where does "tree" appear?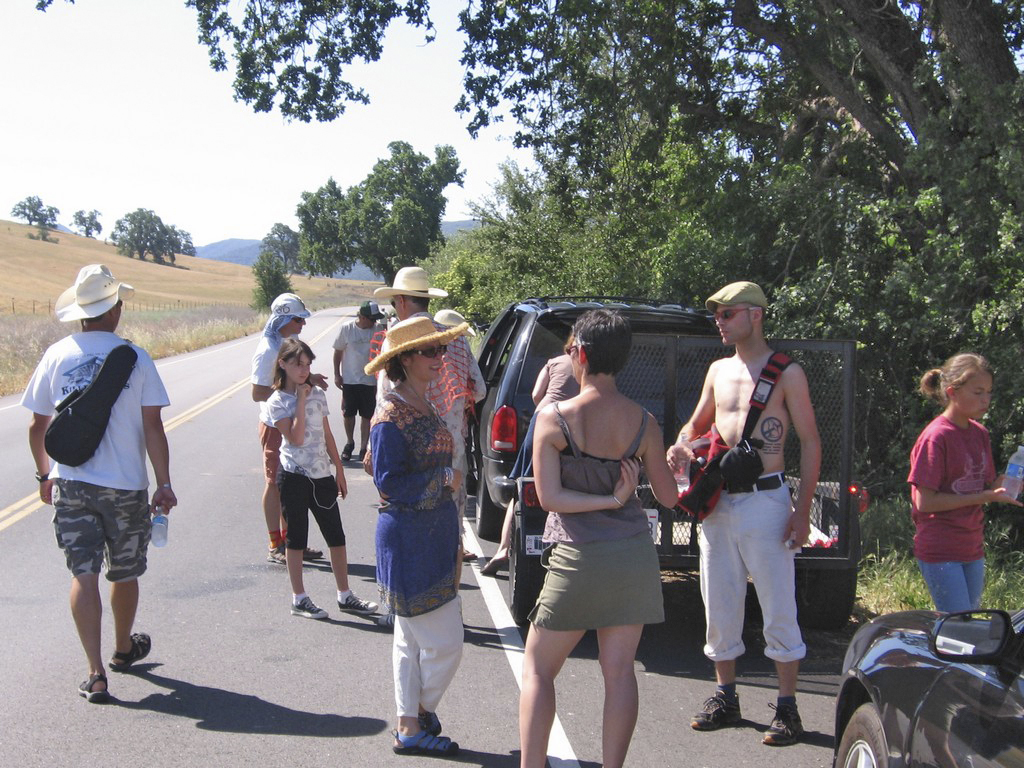
Appears at crop(250, 249, 299, 315).
